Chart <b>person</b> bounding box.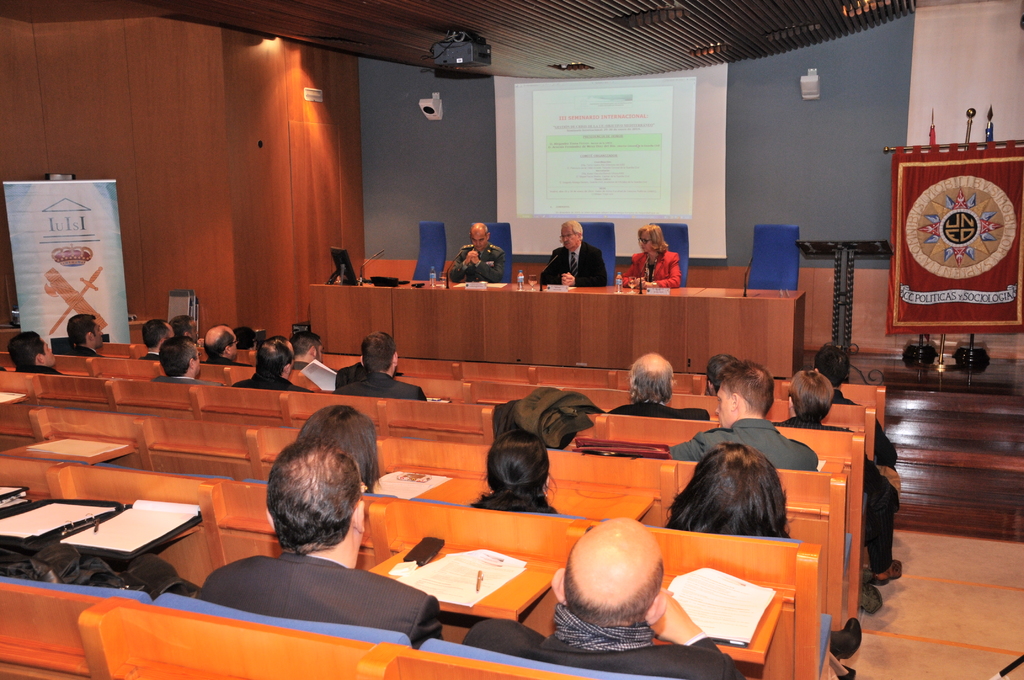
Charted: 812/343/902/498.
